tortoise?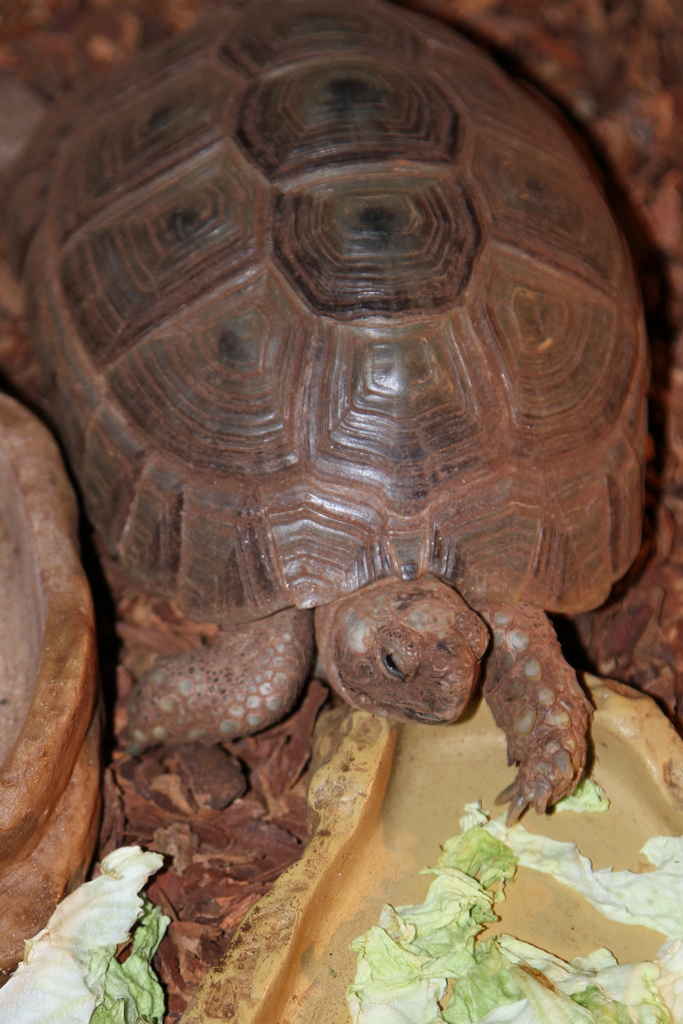
[left=3, top=0, right=655, bottom=826]
